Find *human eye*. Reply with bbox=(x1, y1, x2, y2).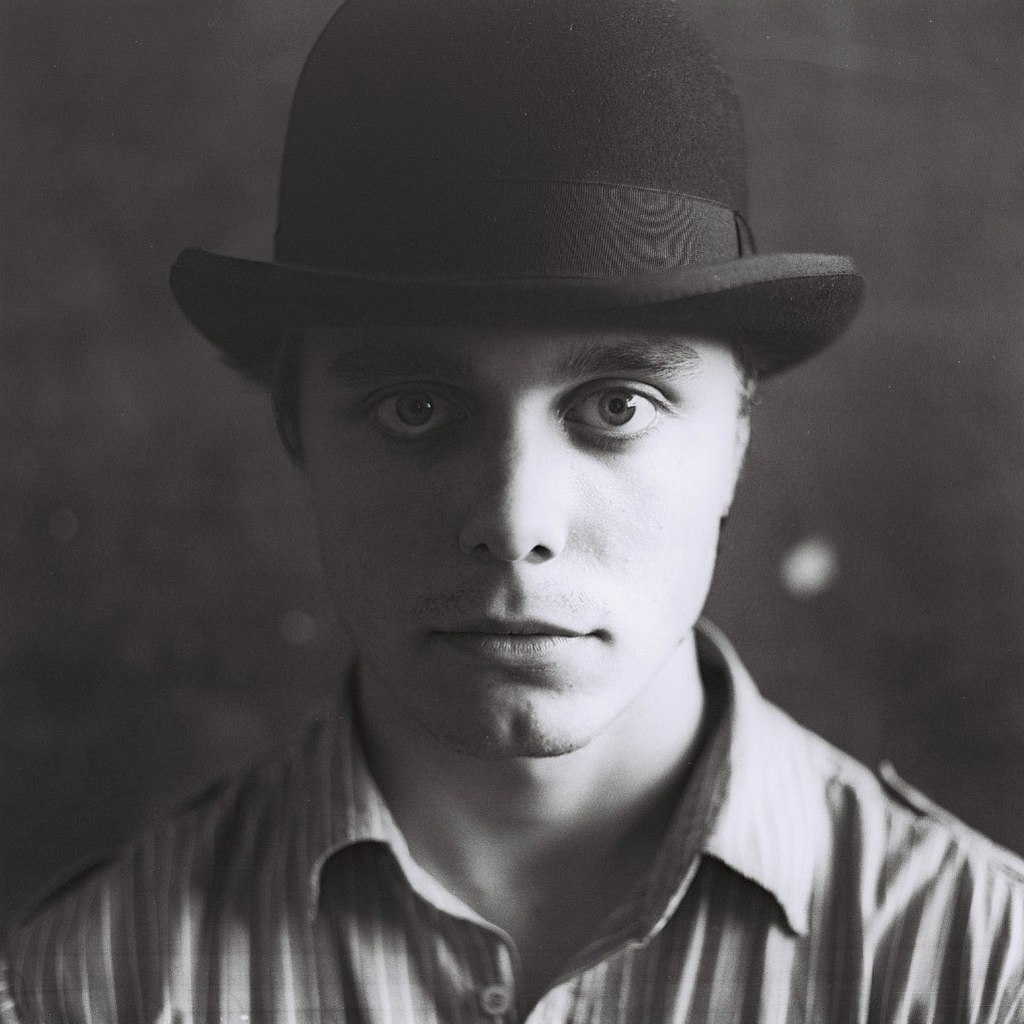
bbox=(554, 366, 705, 460).
